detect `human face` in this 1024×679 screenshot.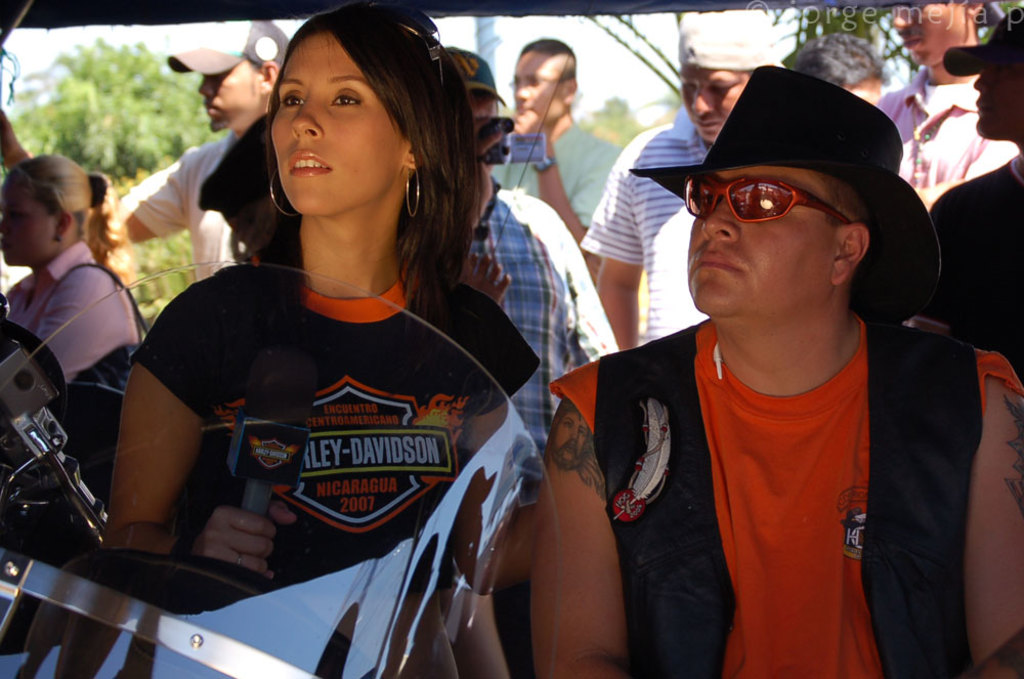
Detection: 677,65,751,145.
